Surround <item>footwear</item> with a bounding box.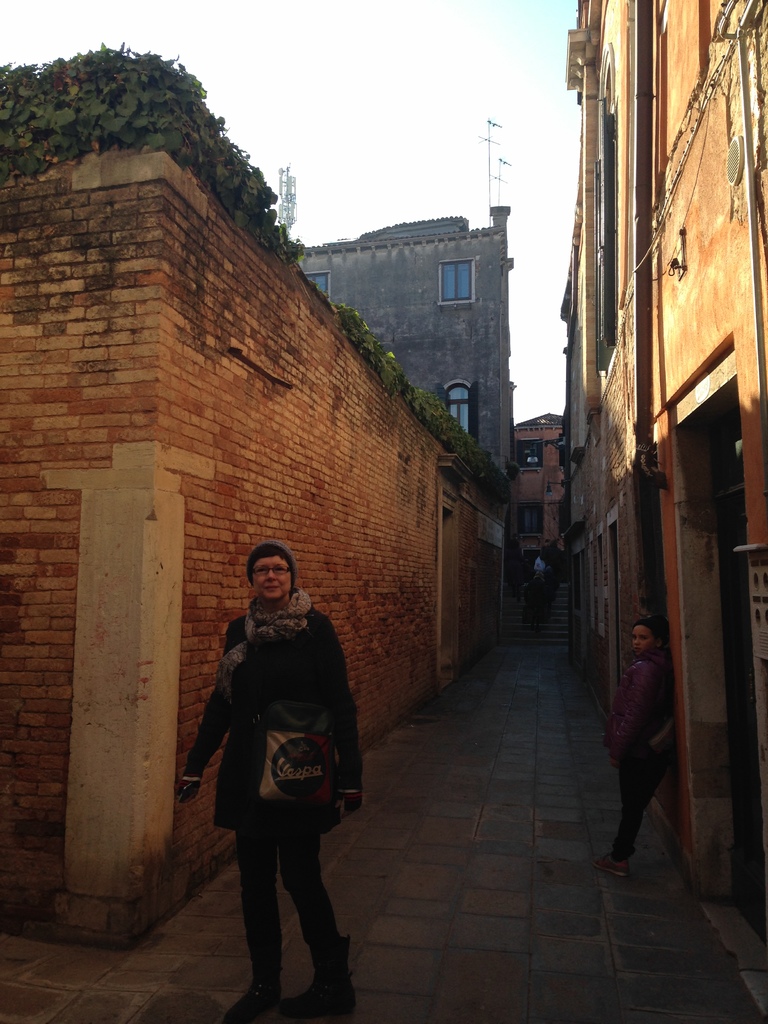
BBox(231, 979, 264, 1021).
